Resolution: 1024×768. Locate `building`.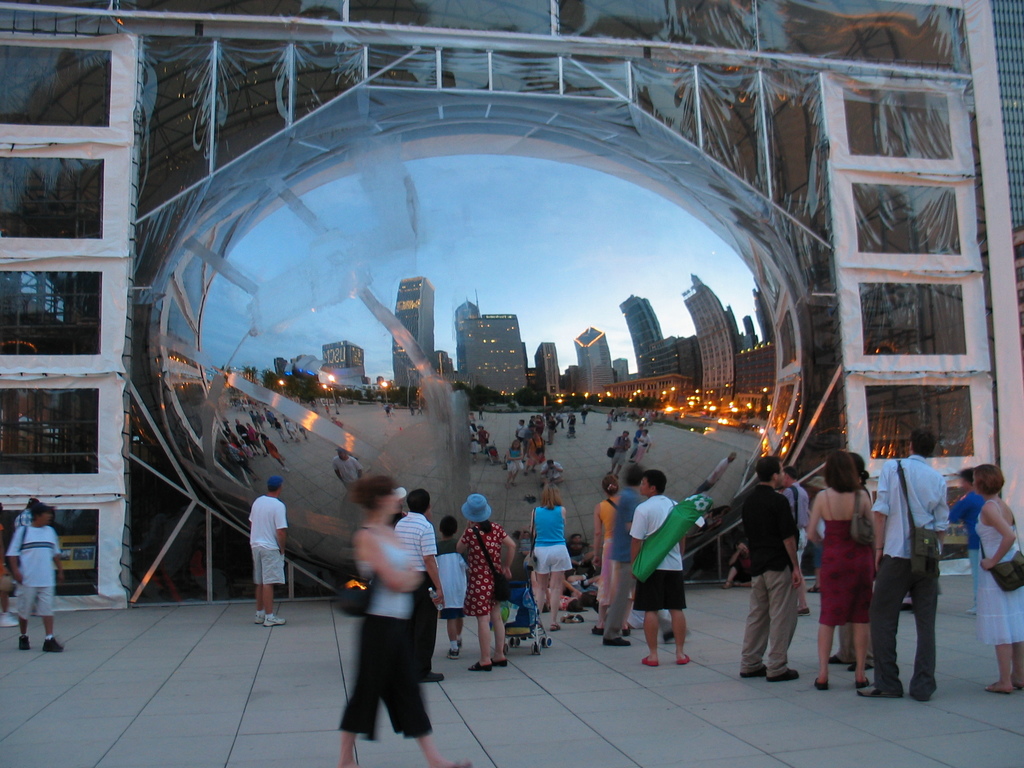
(2, 0, 1023, 614).
